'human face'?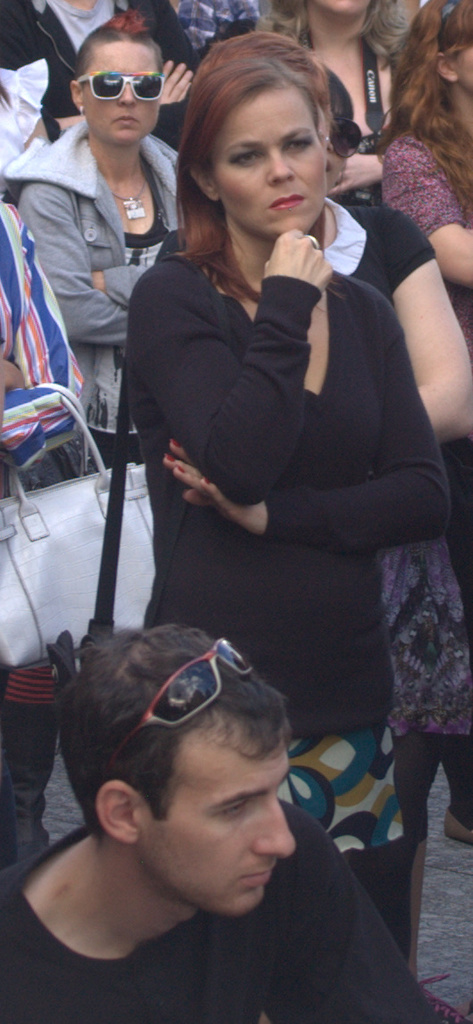
rect(453, 37, 472, 90)
